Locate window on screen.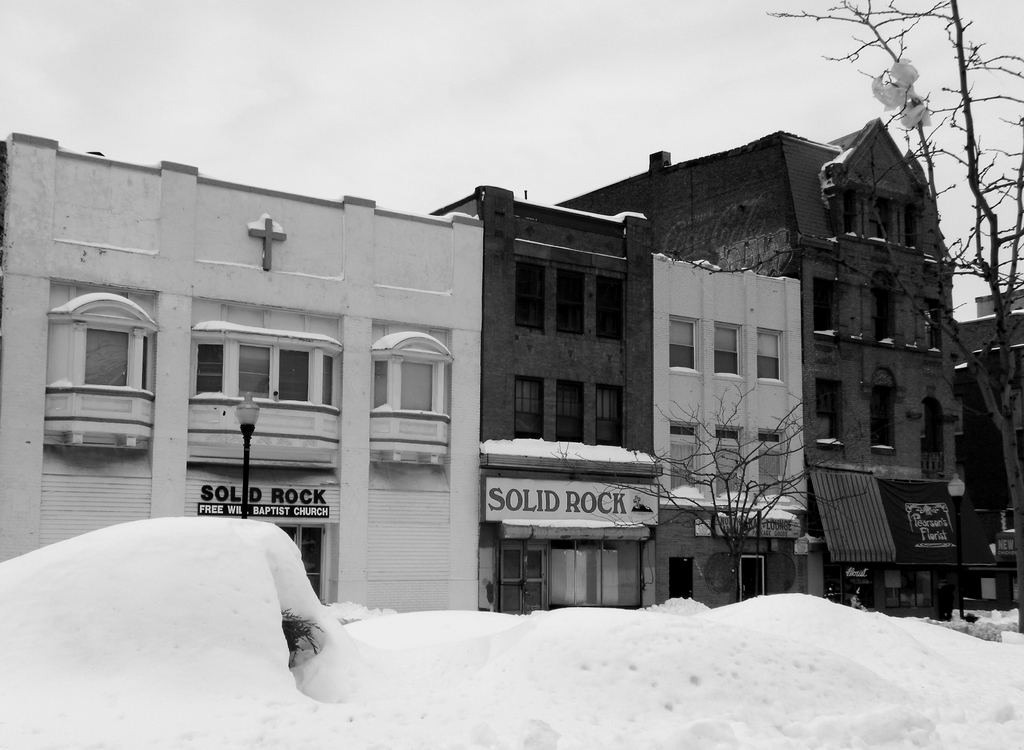
On screen at bbox=(597, 387, 625, 448).
